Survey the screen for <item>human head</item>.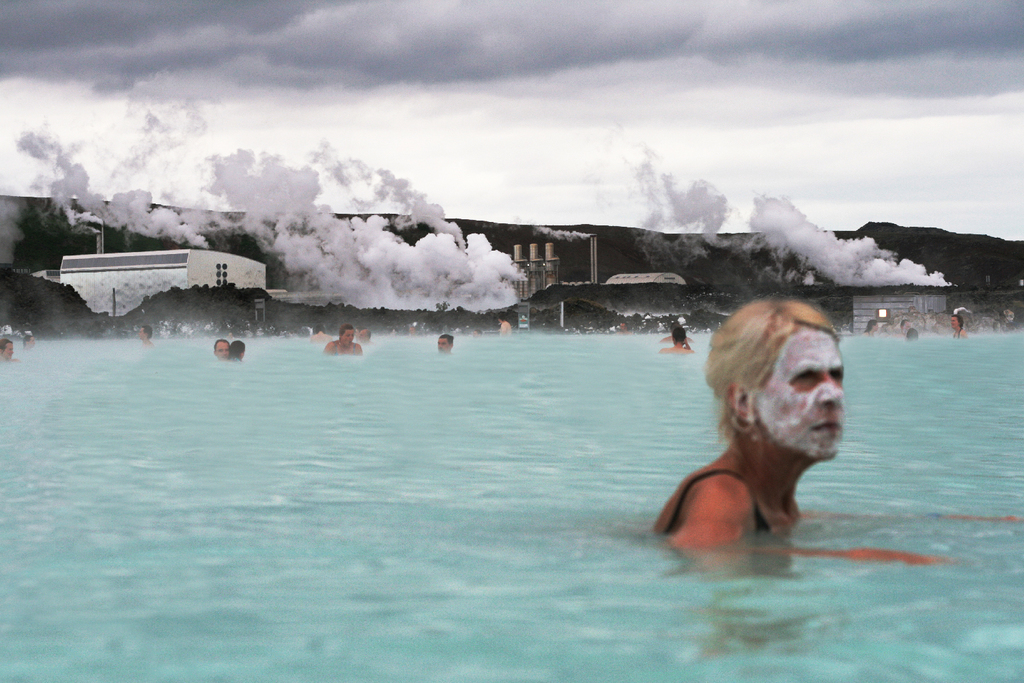
Survey found: [697,298,852,486].
